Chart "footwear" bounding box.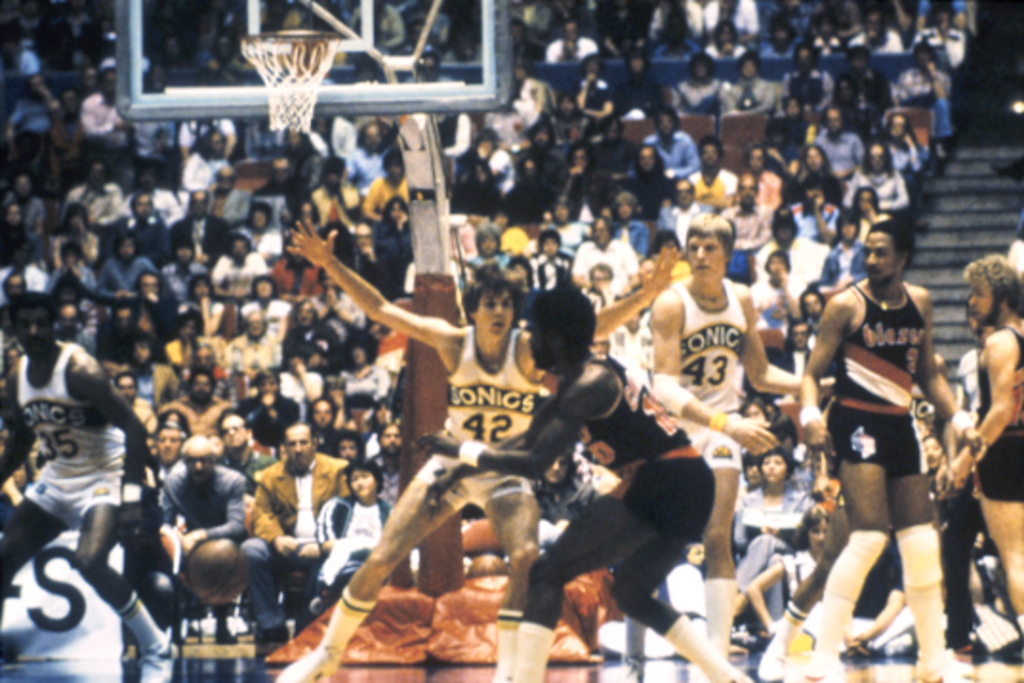
Charted: x1=271 y1=649 x2=339 y2=681.
